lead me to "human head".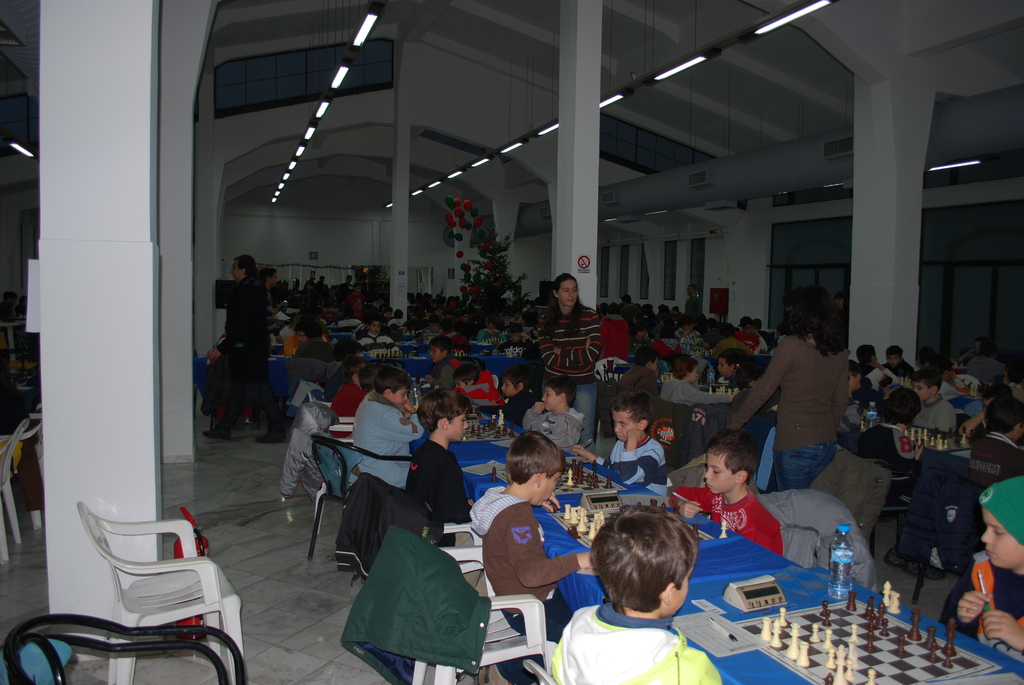
Lead to Rect(541, 374, 578, 414).
